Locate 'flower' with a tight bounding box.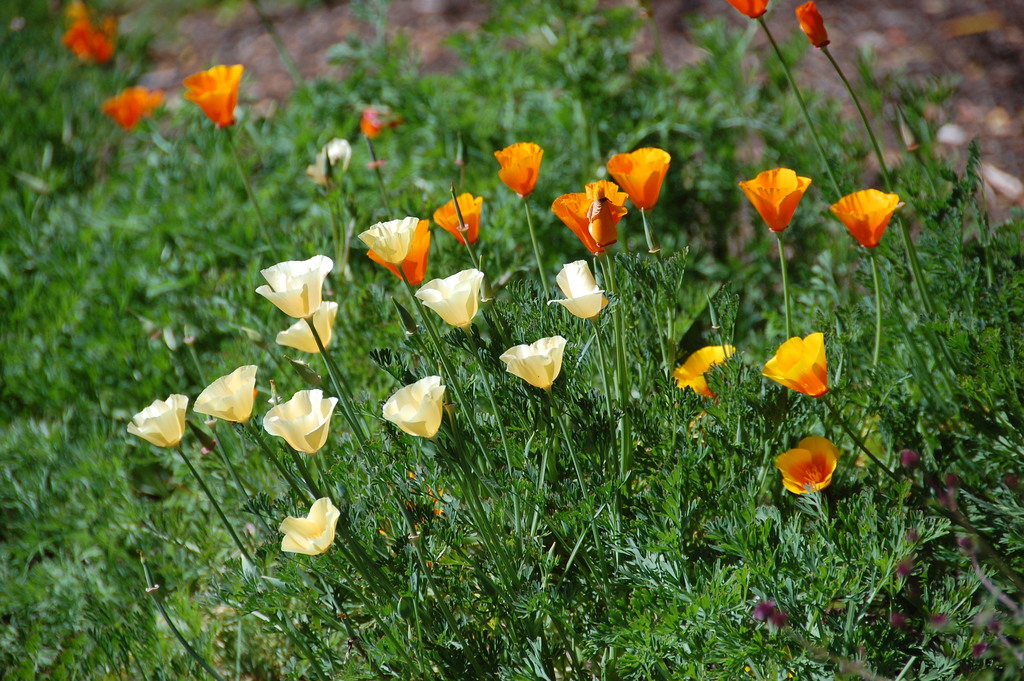
pyautogui.locateOnScreen(63, 1, 117, 67).
